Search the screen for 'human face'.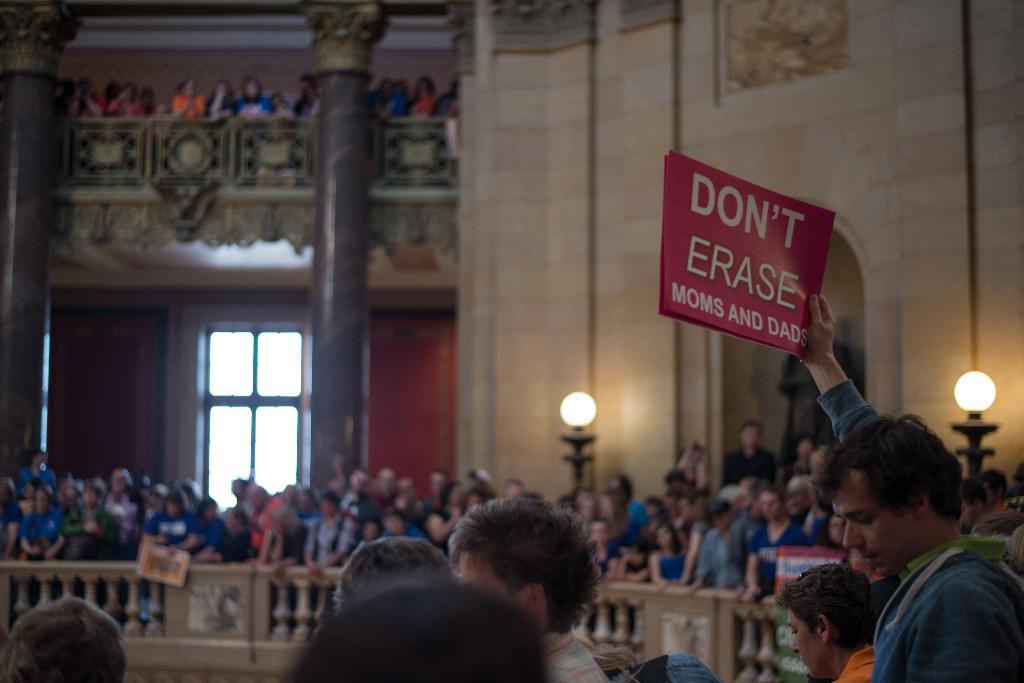
Found at [left=838, top=485, right=915, bottom=580].
